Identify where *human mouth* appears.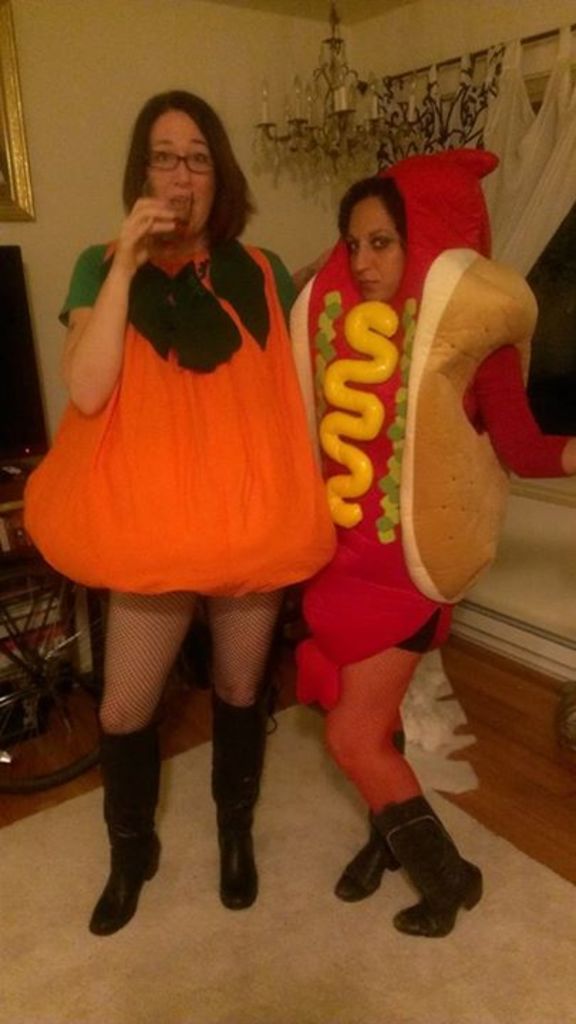
Appears at {"x1": 360, "y1": 277, "x2": 381, "y2": 289}.
